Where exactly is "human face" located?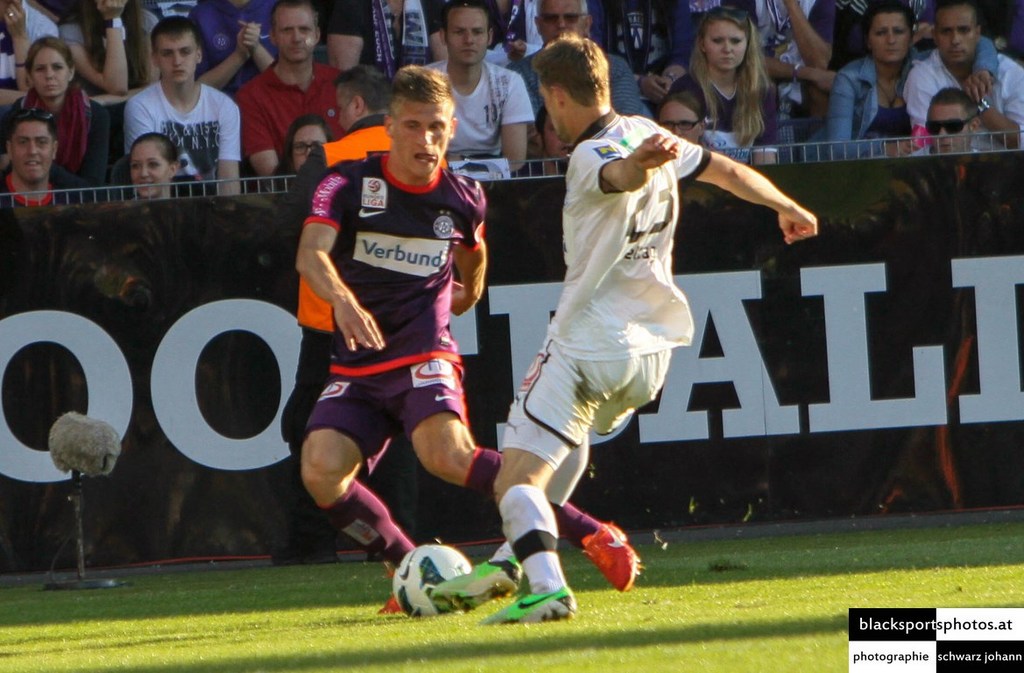
Its bounding box is <bbox>710, 18, 750, 73</bbox>.
